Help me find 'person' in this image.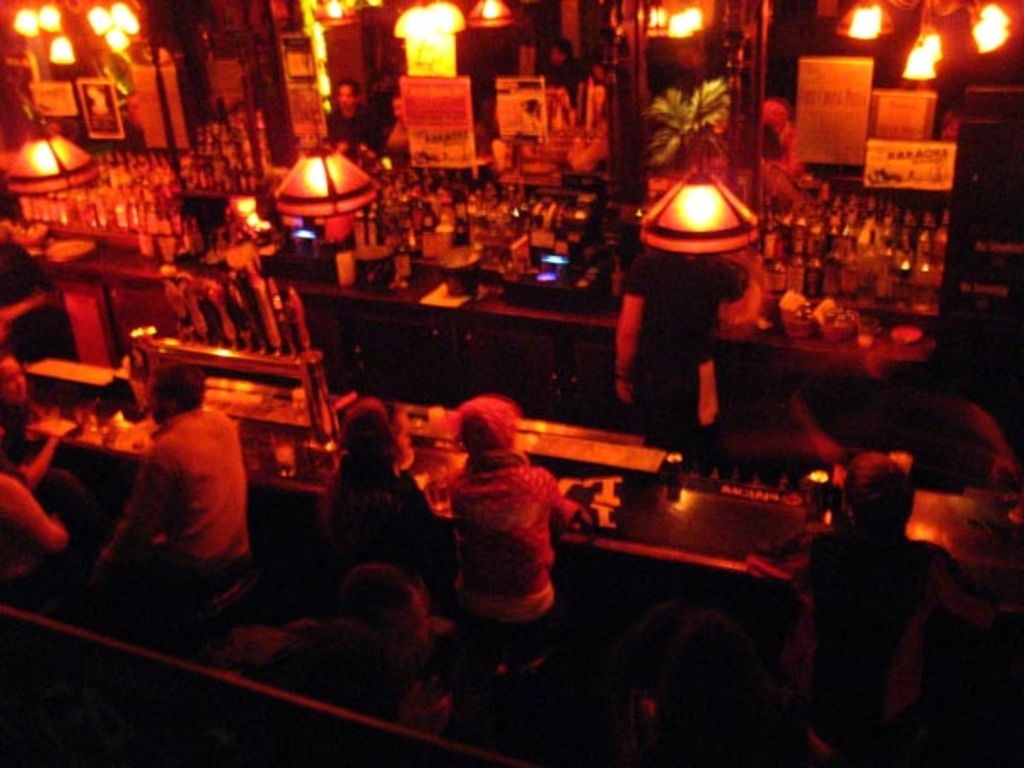
Found it: pyautogui.locateOnScreen(328, 398, 440, 573).
